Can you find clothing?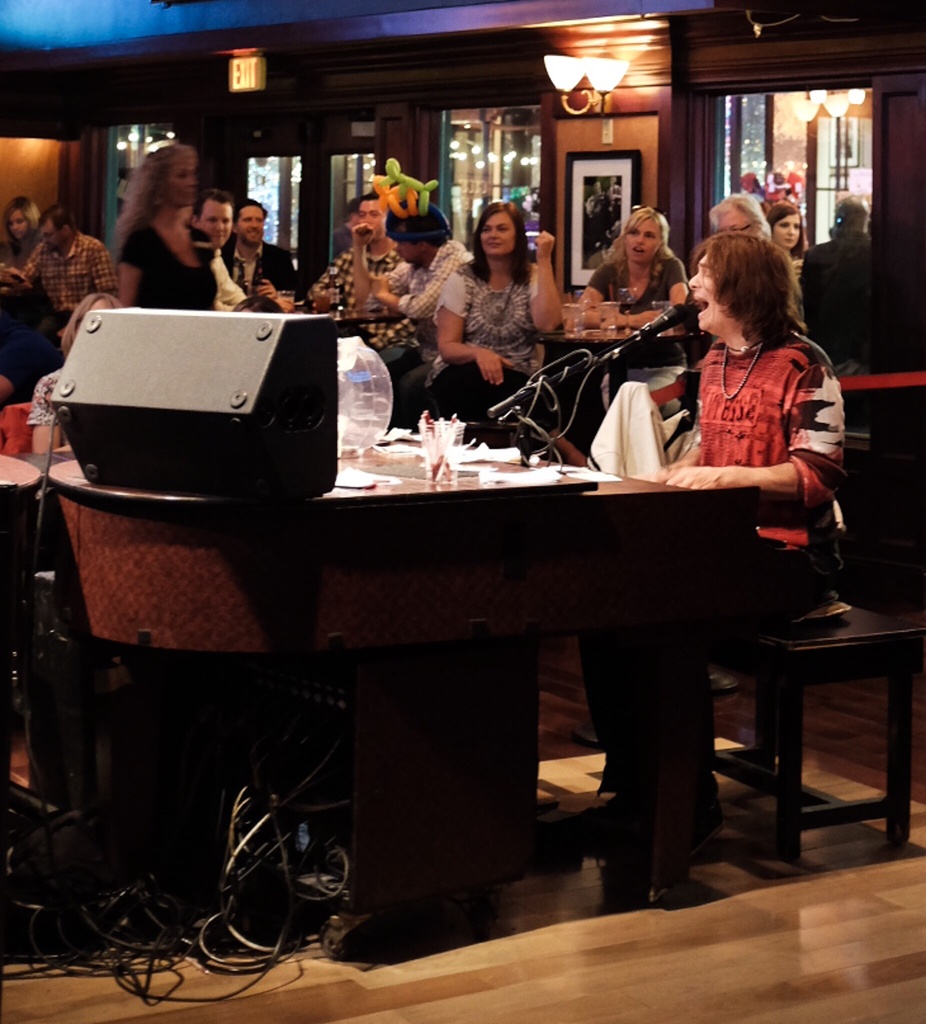
Yes, bounding box: {"x1": 433, "y1": 259, "x2": 551, "y2": 424}.
